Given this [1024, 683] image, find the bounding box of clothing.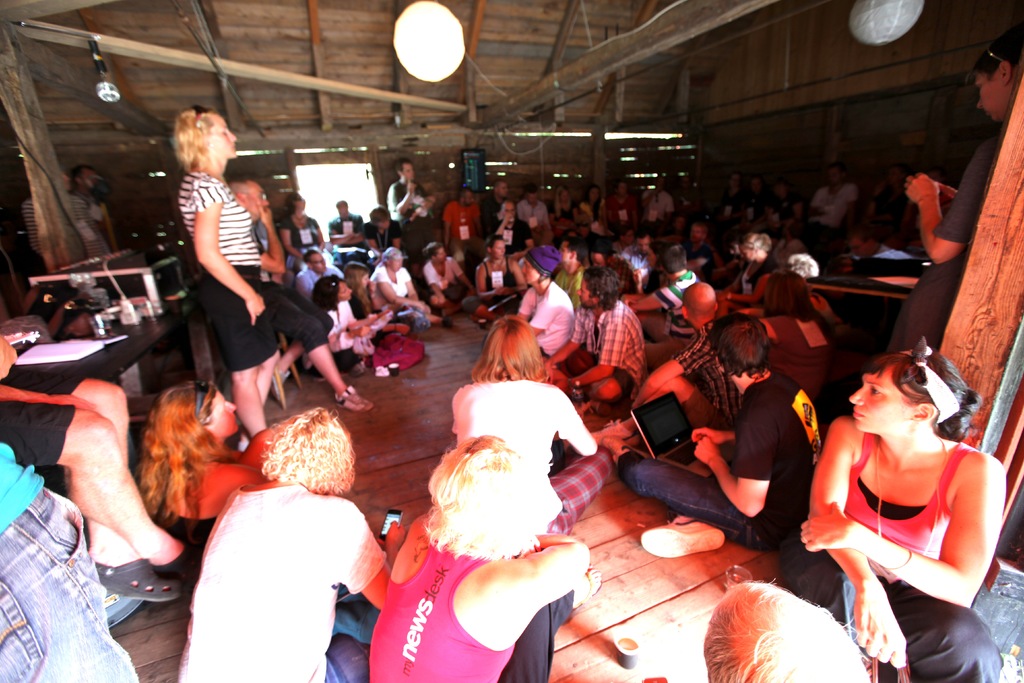
<box>762,193,796,230</box>.
